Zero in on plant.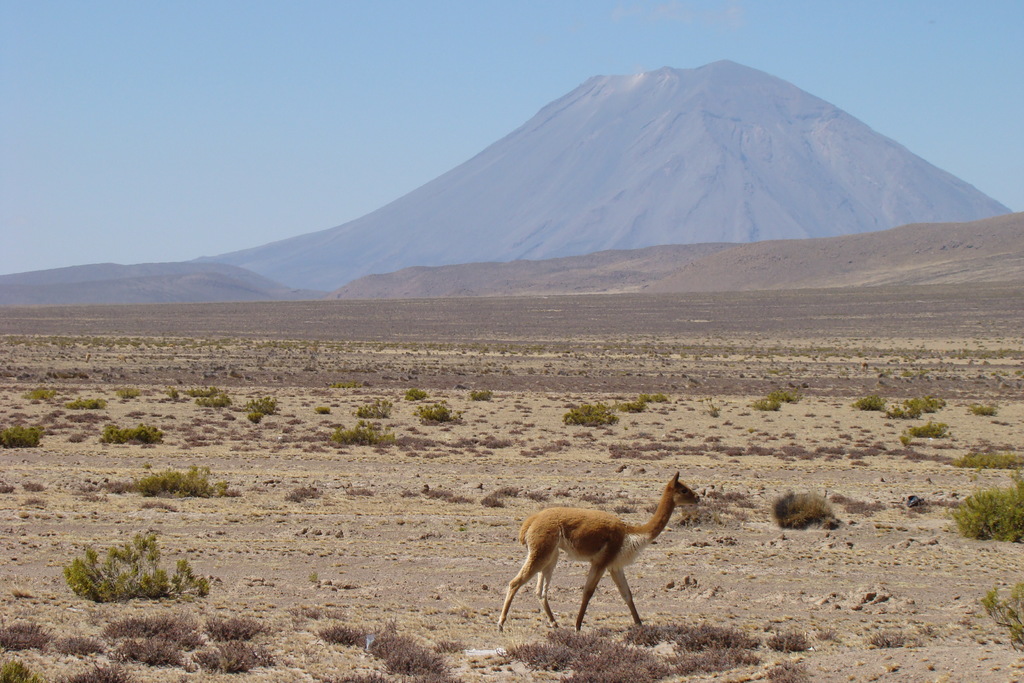
Zeroed in: detection(779, 384, 804, 401).
